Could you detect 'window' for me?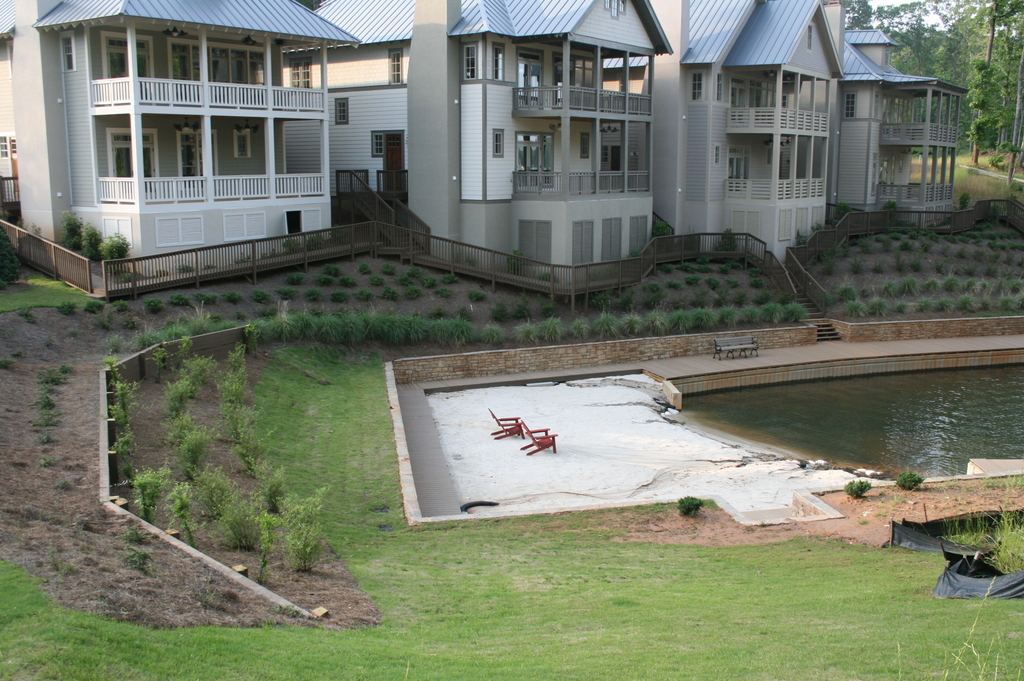
Detection result: (167, 39, 273, 84).
